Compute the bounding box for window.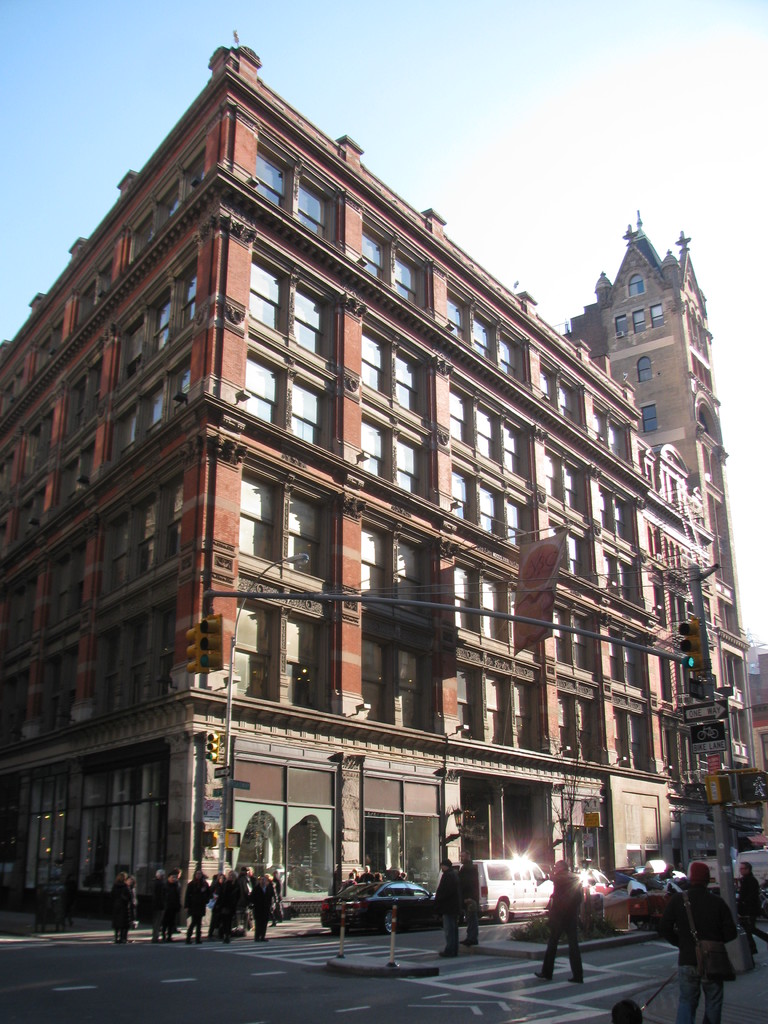
box=[298, 184, 326, 237].
